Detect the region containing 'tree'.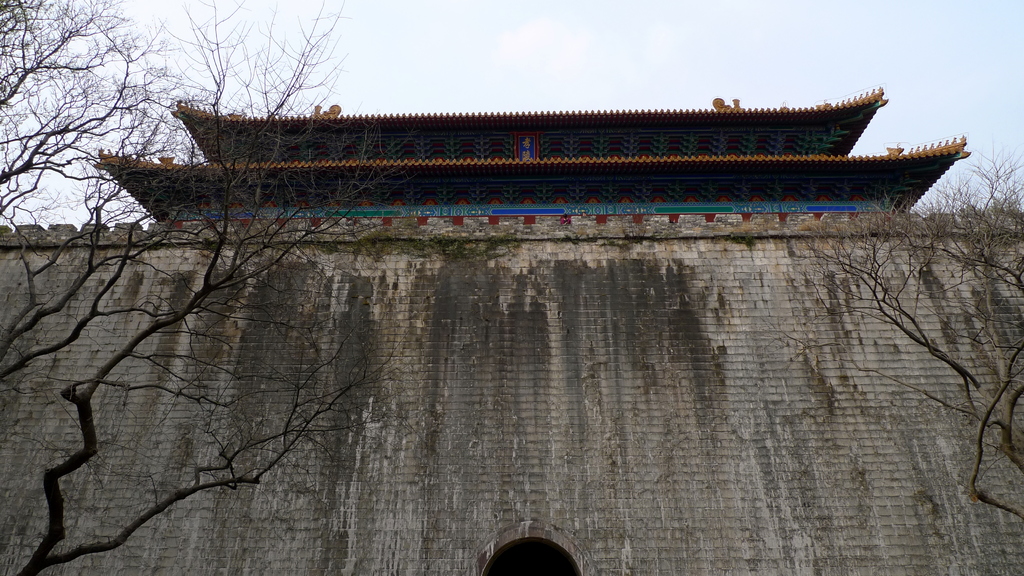
{"x1": 788, "y1": 147, "x2": 1023, "y2": 513}.
